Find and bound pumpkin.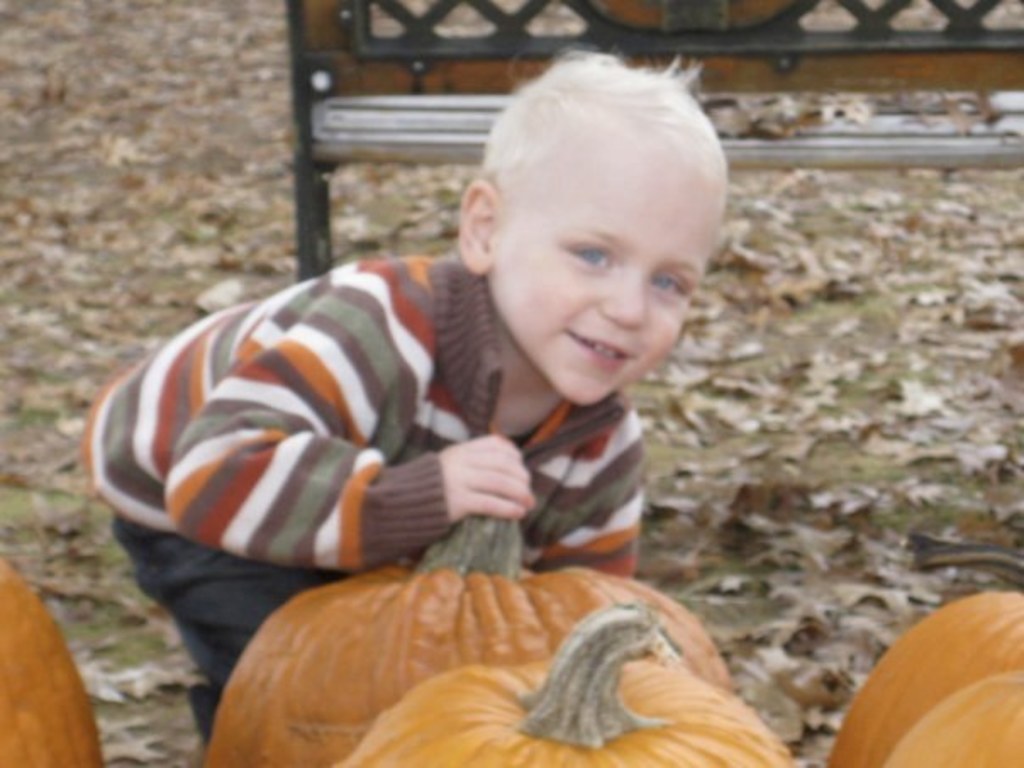
Bound: [left=327, top=600, right=805, bottom=766].
